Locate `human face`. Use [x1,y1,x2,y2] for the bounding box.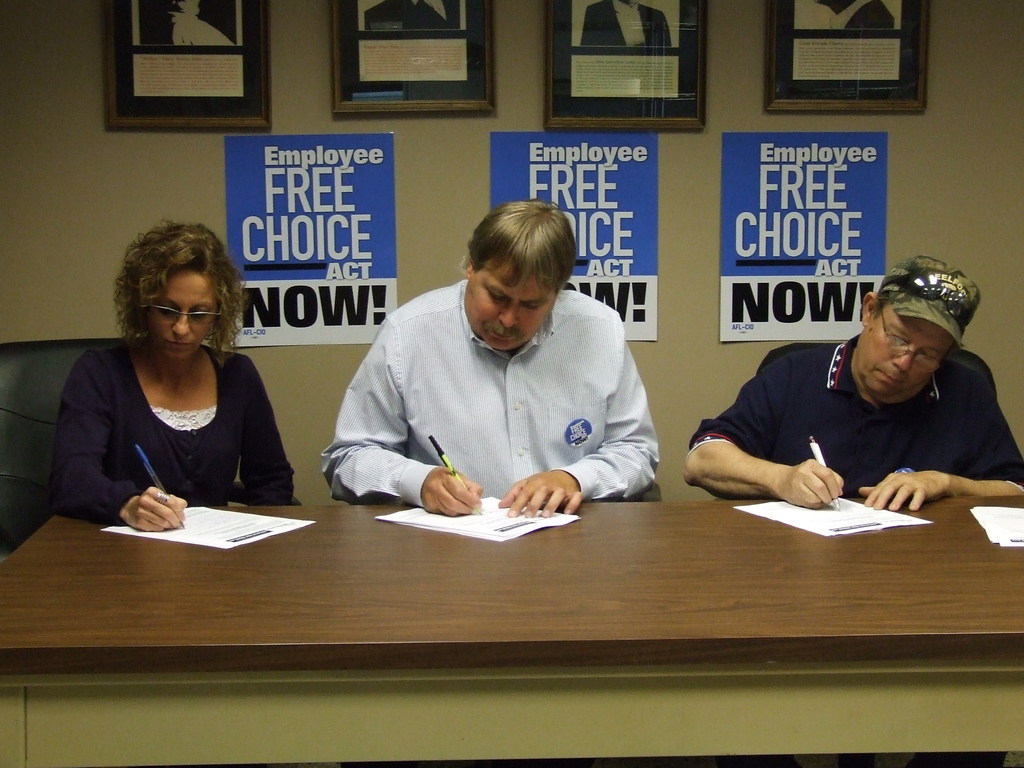
[858,307,950,396].
